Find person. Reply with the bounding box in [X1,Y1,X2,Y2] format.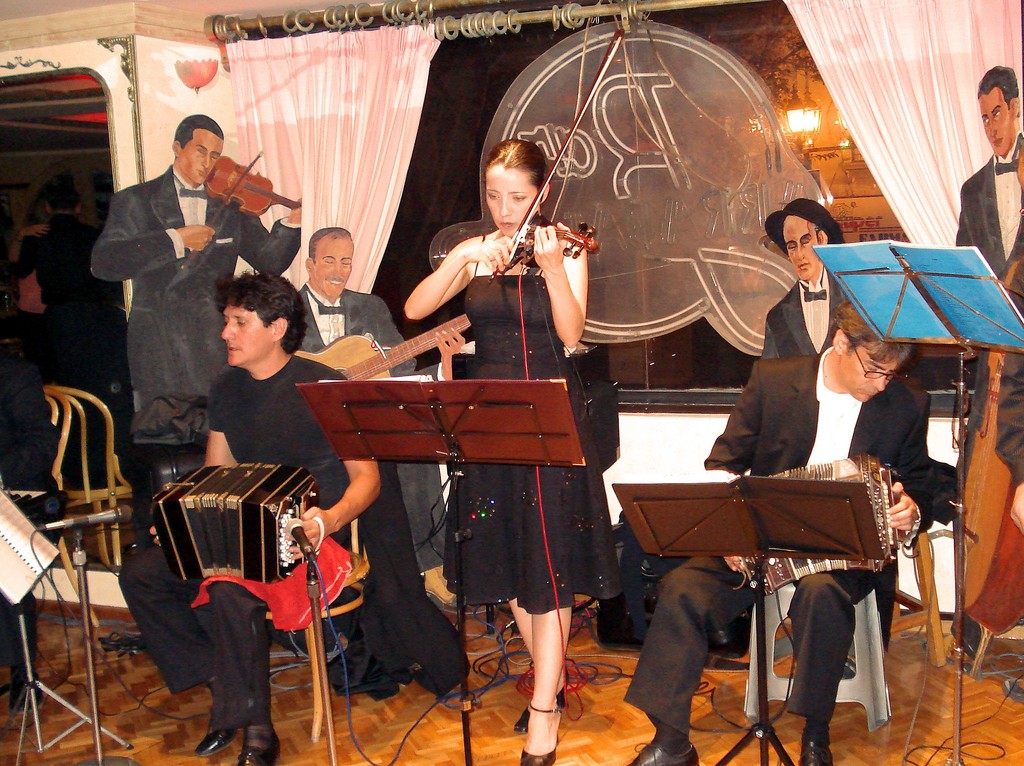
[402,144,630,765].
